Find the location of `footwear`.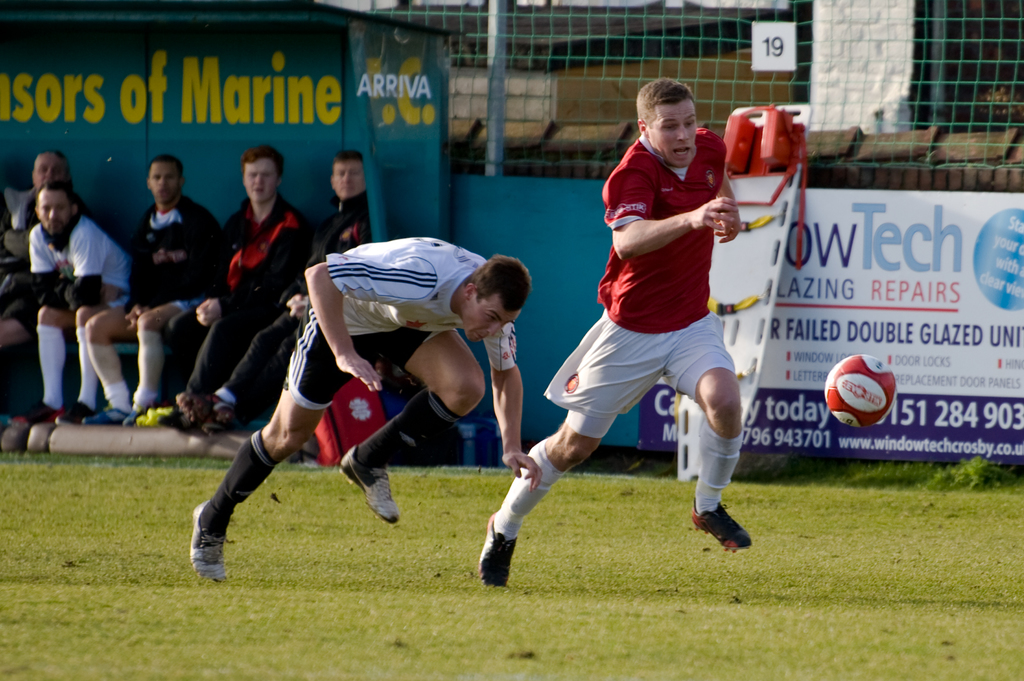
Location: x1=91 y1=409 x2=129 y2=423.
